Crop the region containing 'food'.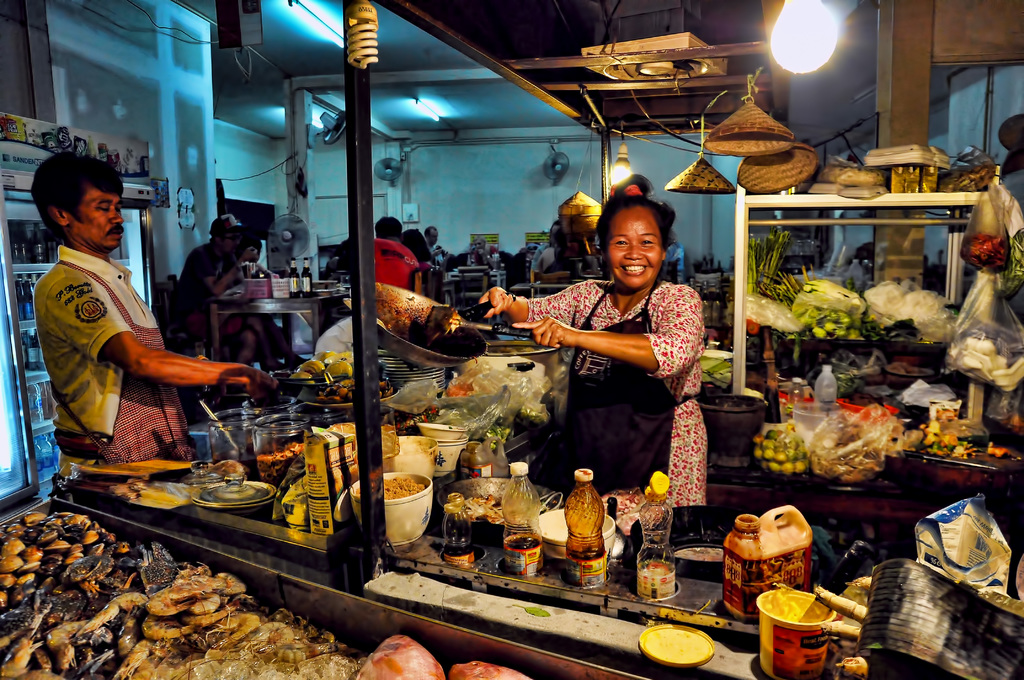
Crop region: crop(749, 230, 886, 341).
